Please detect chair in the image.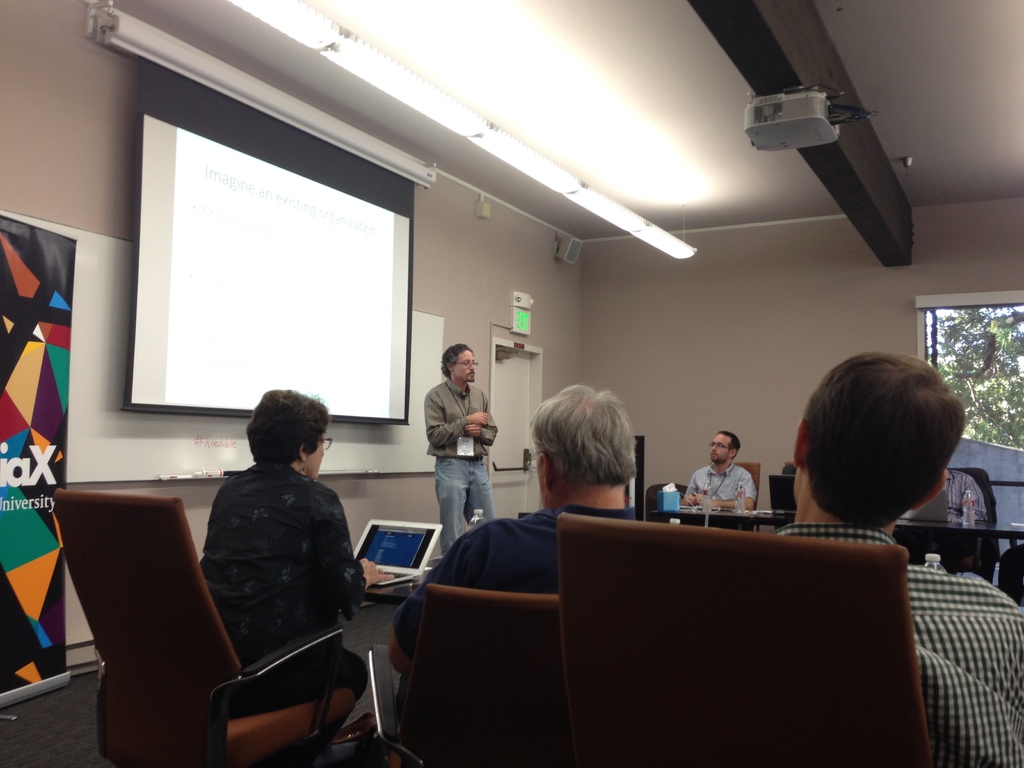
Rect(732, 458, 758, 544).
